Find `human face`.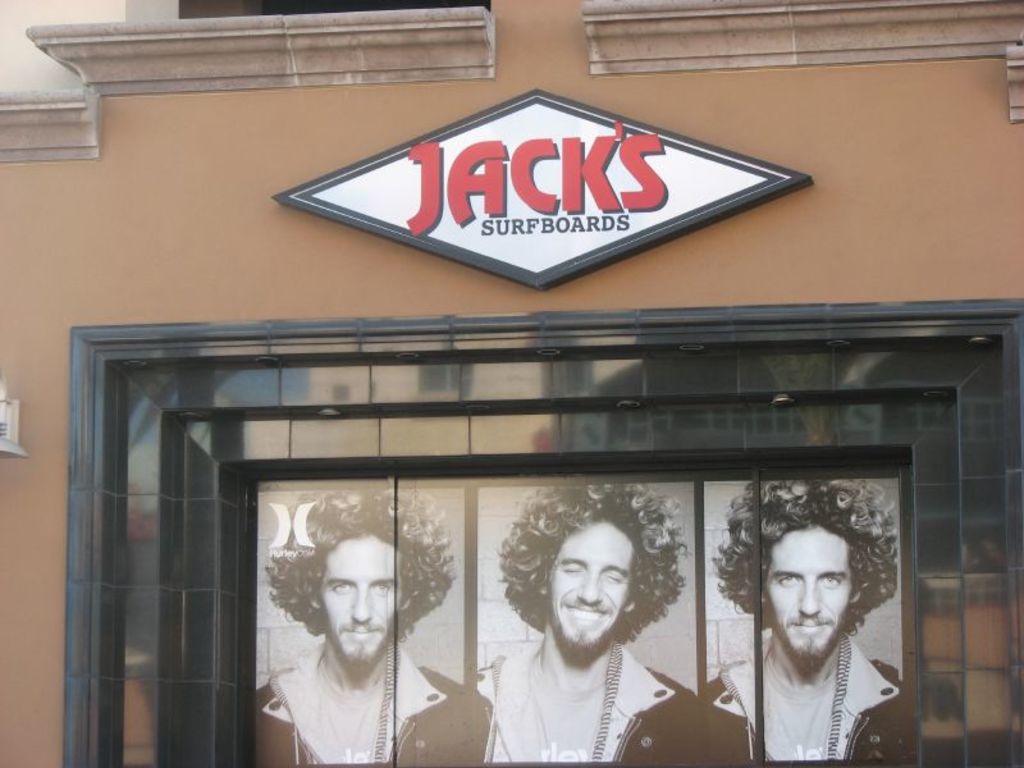
(left=312, top=535, right=398, bottom=662).
